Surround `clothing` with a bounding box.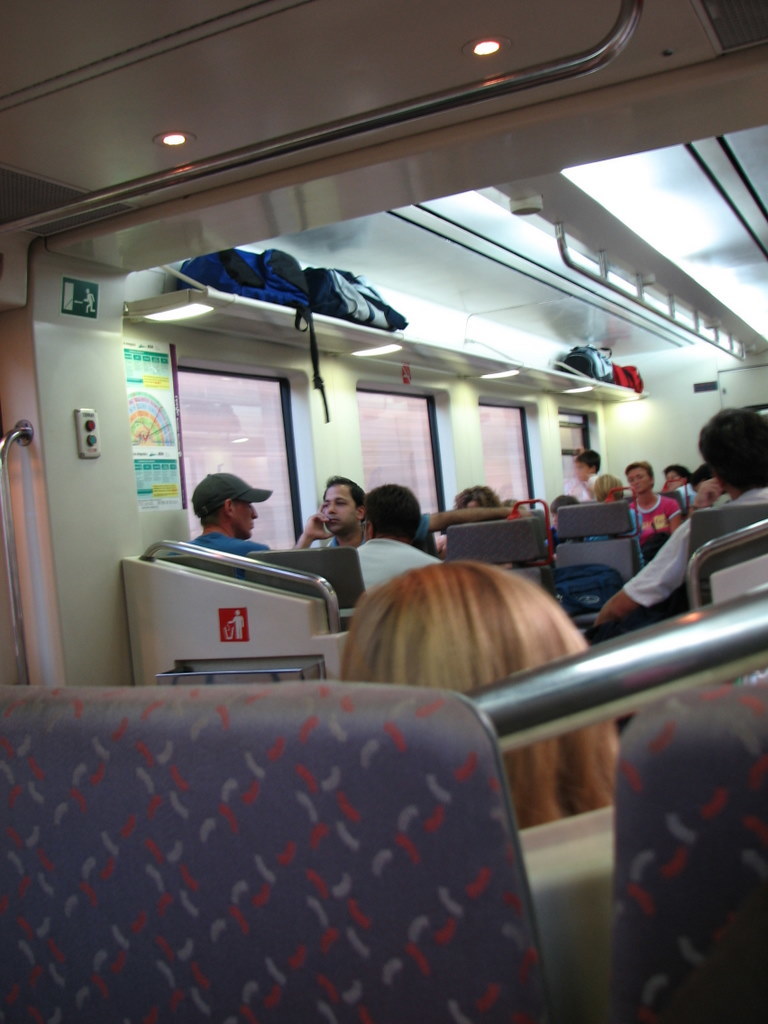
region(564, 471, 601, 497).
